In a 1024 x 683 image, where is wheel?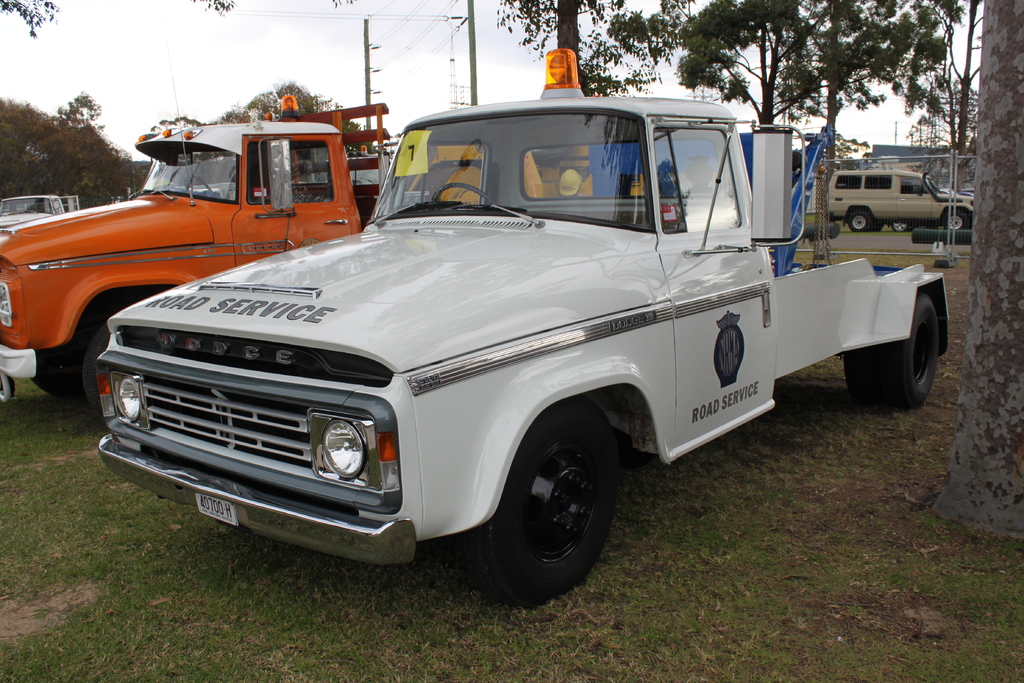
bbox=[851, 299, 942, 417].
